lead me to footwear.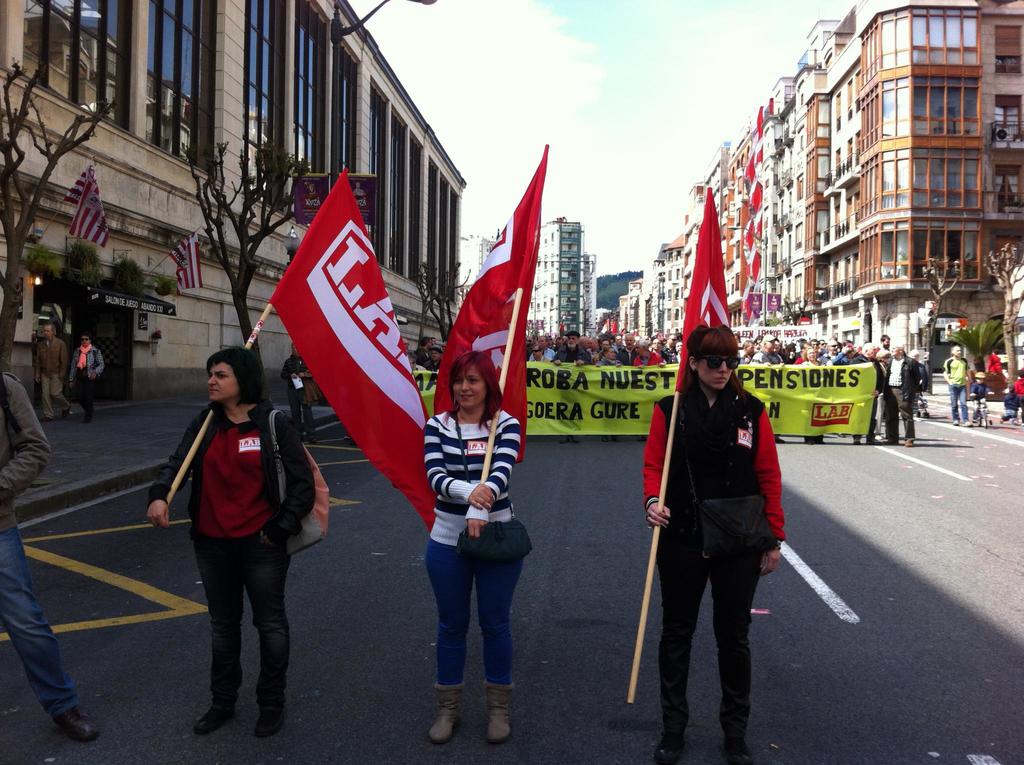
Lead to <bbox>903, 440, 916, 447</bbox>.
